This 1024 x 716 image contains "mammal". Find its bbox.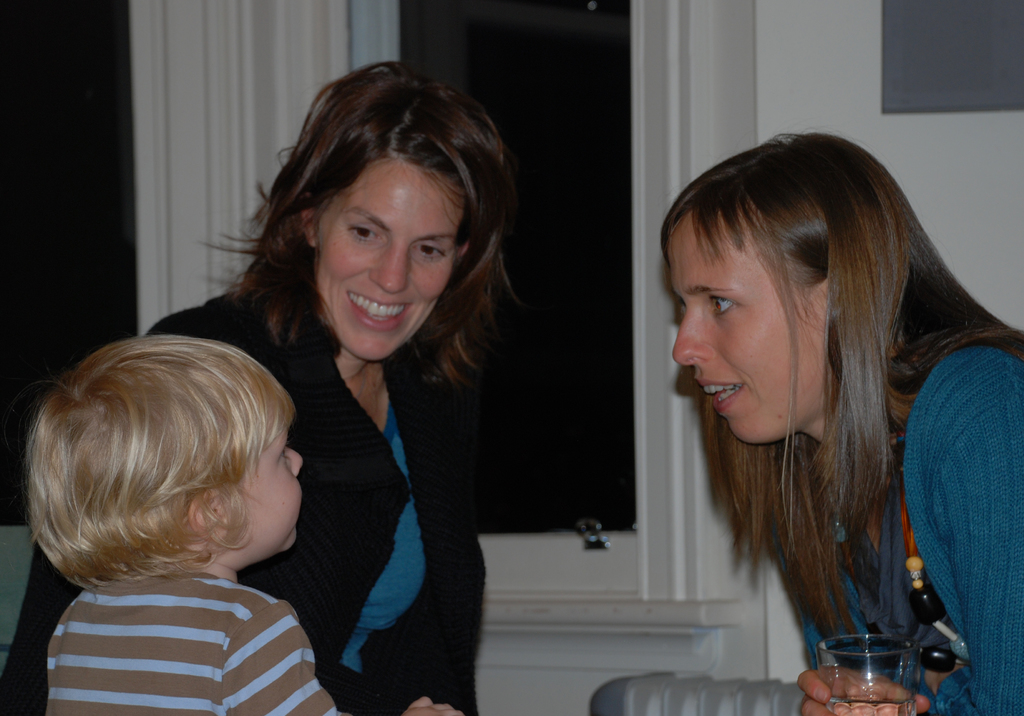
crop(20, 336, 462, 715).
